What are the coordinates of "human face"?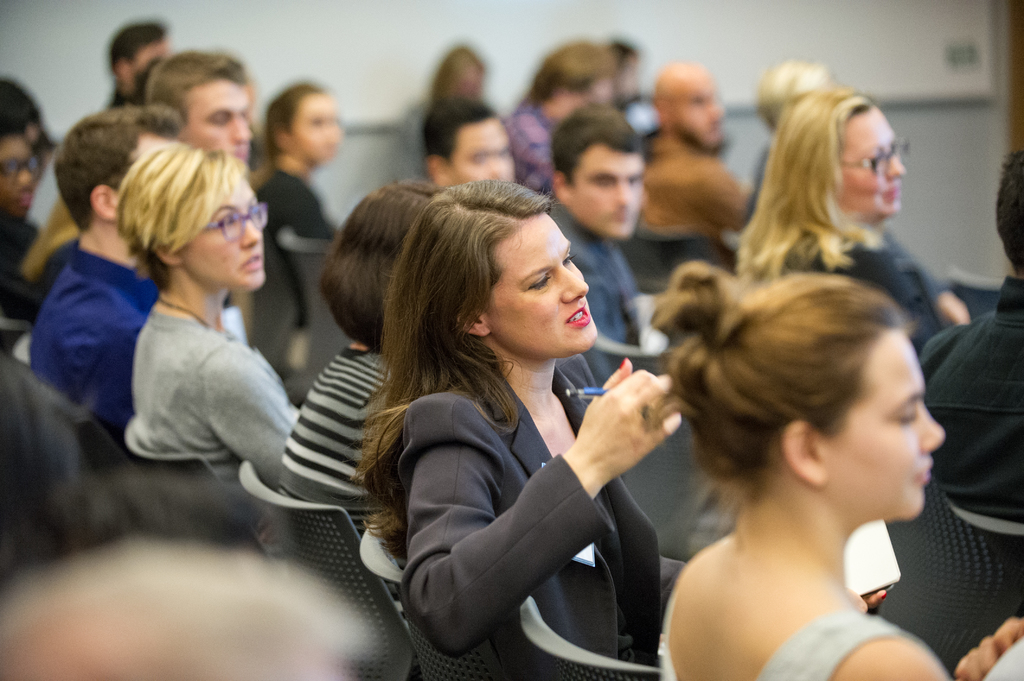
bbox(486, 216, 602, 344).
